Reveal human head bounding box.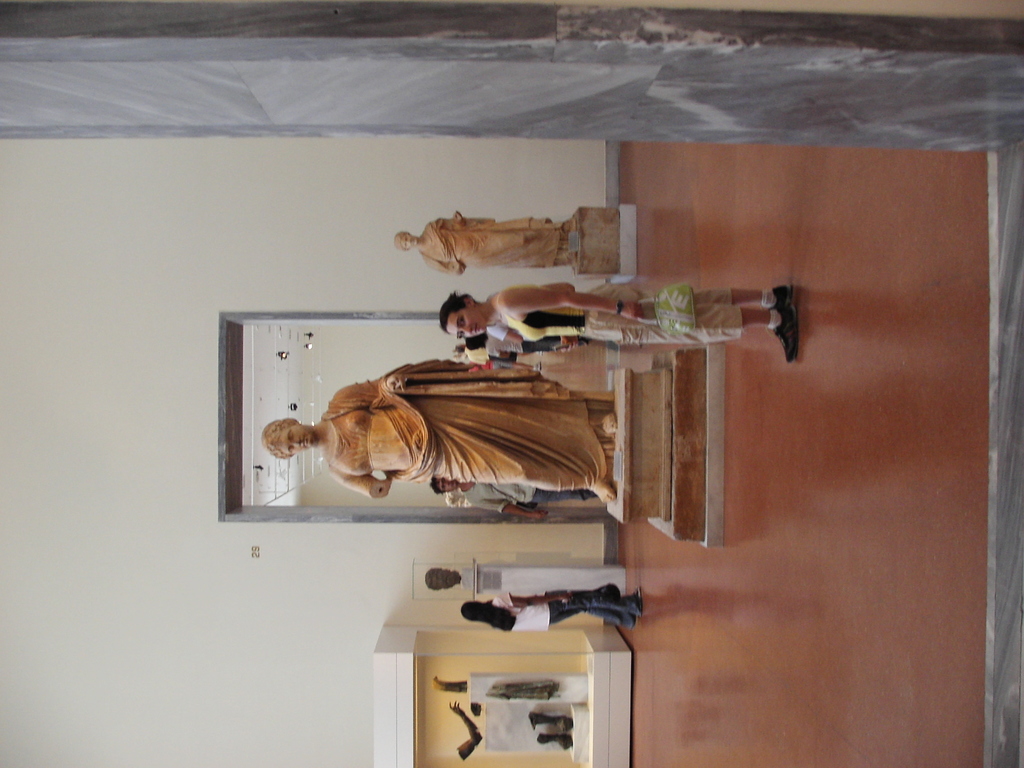
Revealed: [x1=439, y1=294, x2=488, y2=339].
